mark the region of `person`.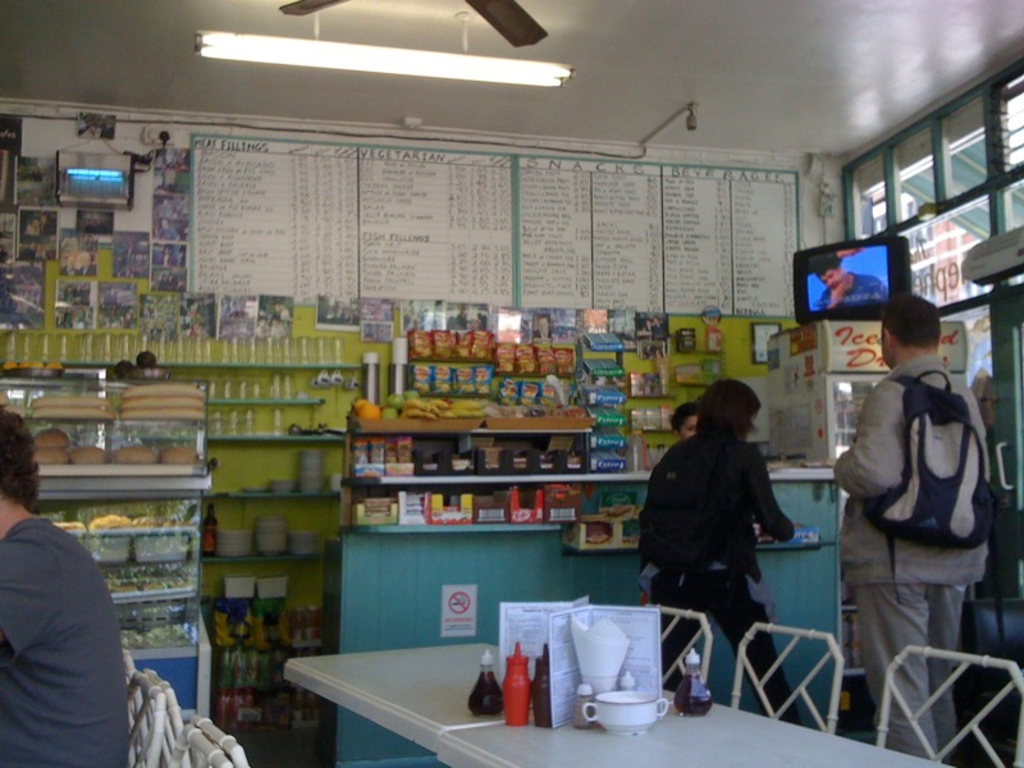
Region: bbox=[0, 399, 136, 767].
